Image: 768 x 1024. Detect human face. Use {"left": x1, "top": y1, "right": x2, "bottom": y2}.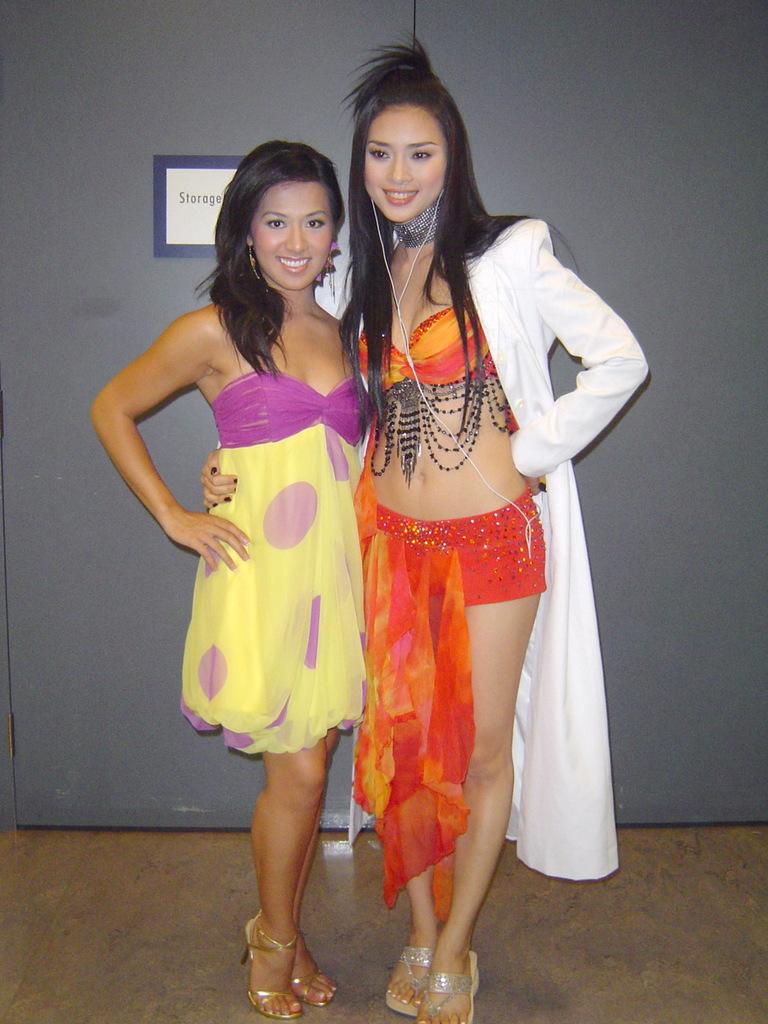
{"left": 242, "top": 181, "right": 341, "bottom": 282}.
